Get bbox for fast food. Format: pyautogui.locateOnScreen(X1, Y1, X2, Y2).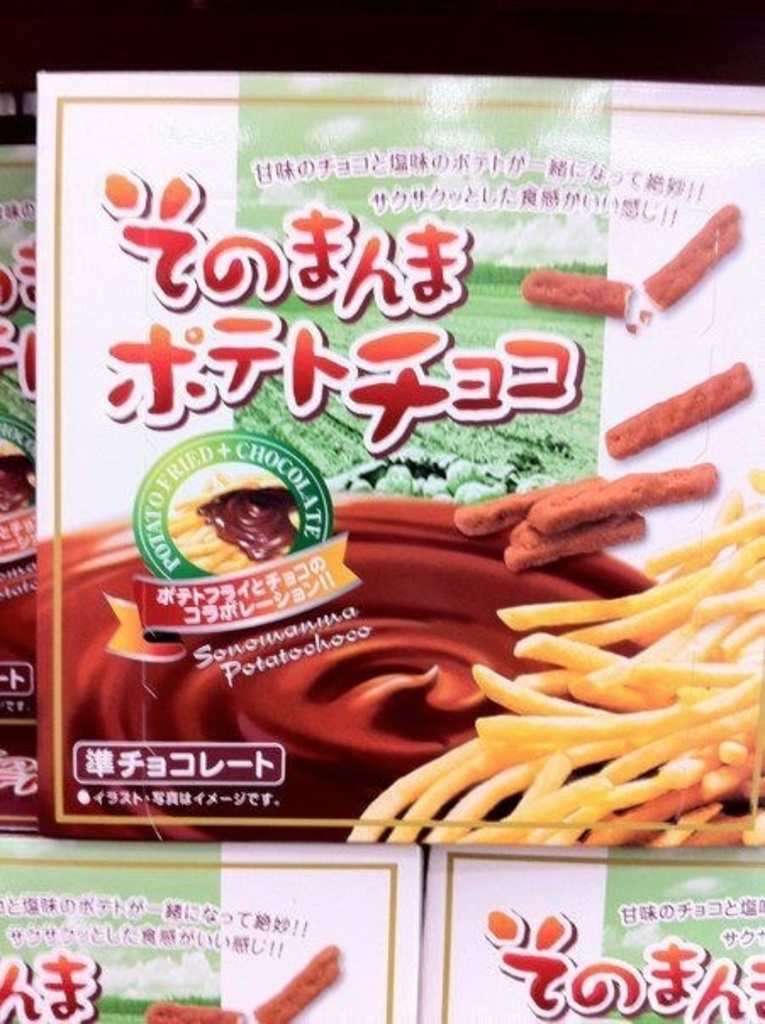
pyautogui.locateOnScreen(511, 266, 638, 320).
